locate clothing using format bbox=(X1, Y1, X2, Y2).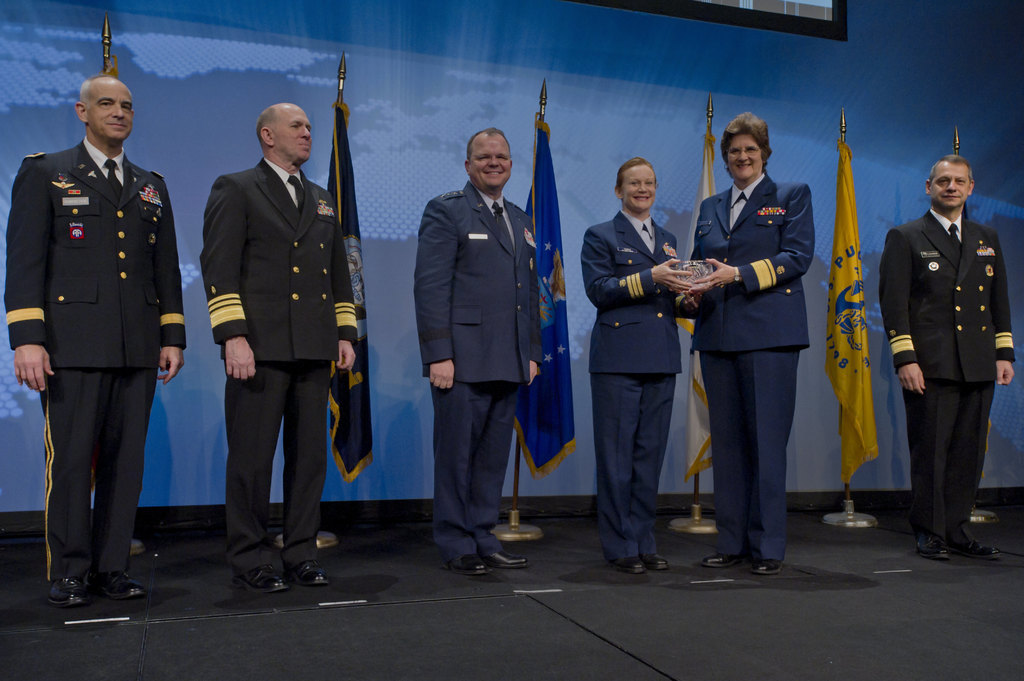
bbox=(687, 170, 819, 563).
